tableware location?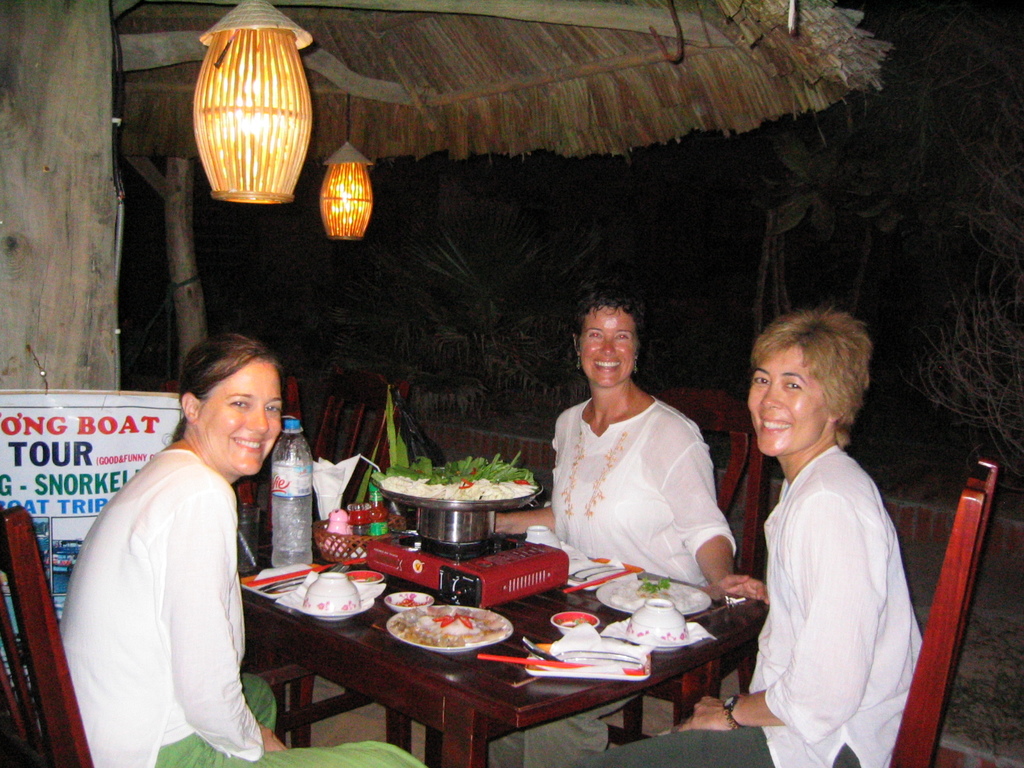
[304,567,365,614]
